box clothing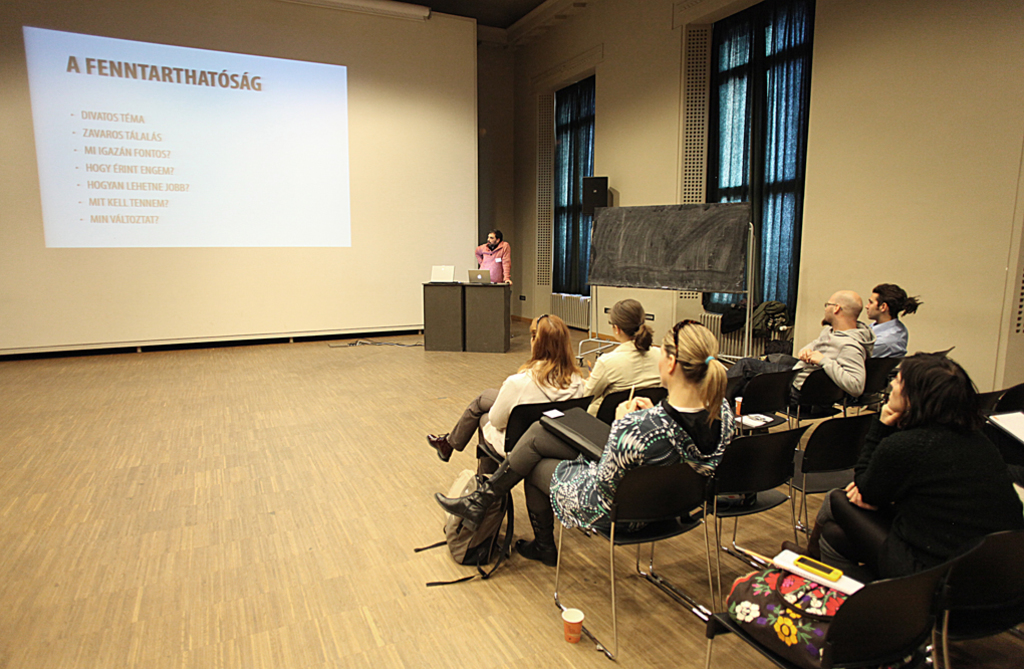
left=433, top=356, right=596, bottom=480
